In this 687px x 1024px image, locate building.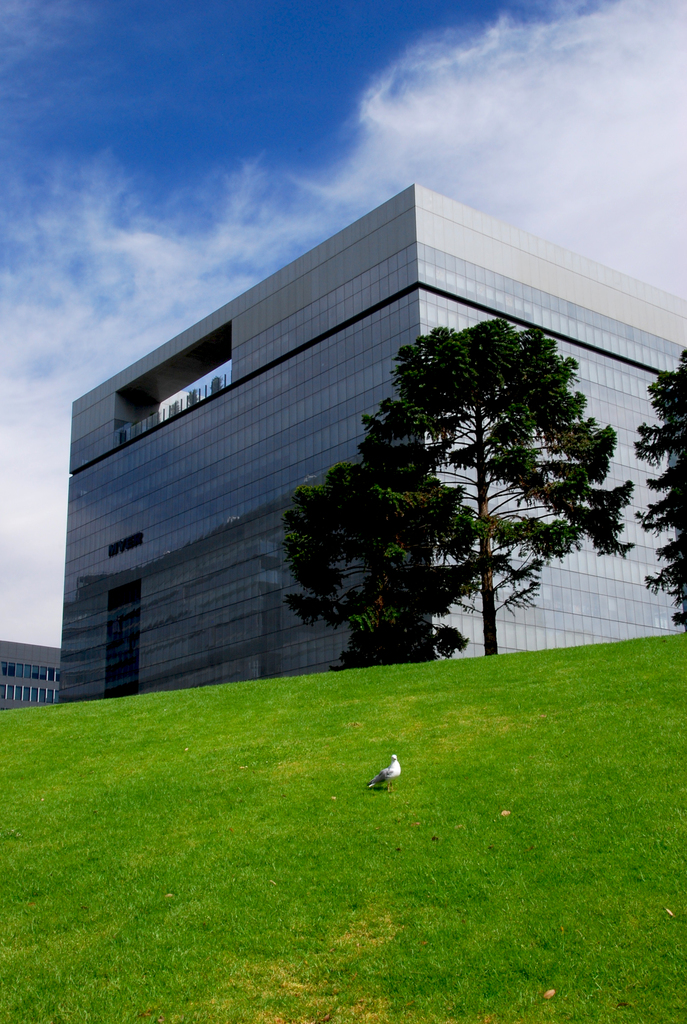
Bounding box: {"x1": 54, "y1": 178, "x2": 683, "y2": 700}.
